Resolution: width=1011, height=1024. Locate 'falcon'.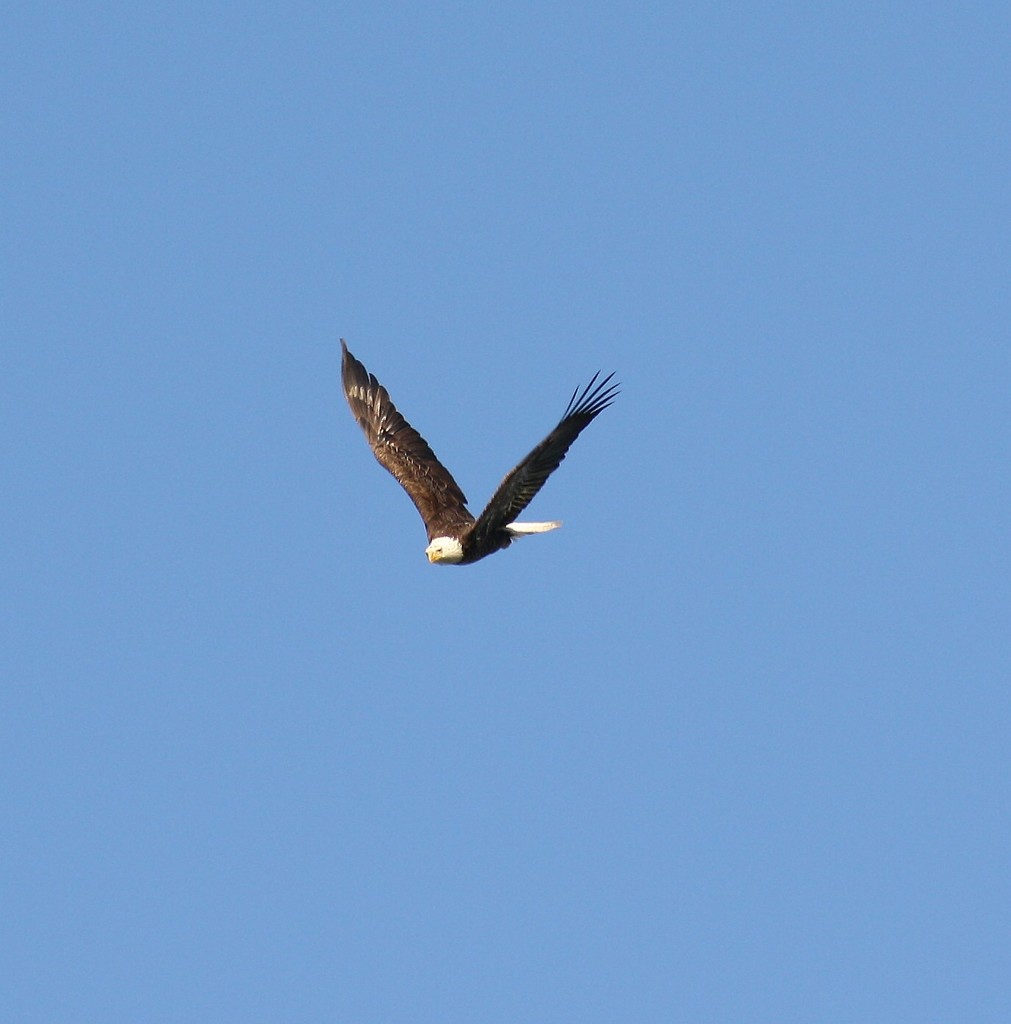
rect(325, 331, 642, 580).
